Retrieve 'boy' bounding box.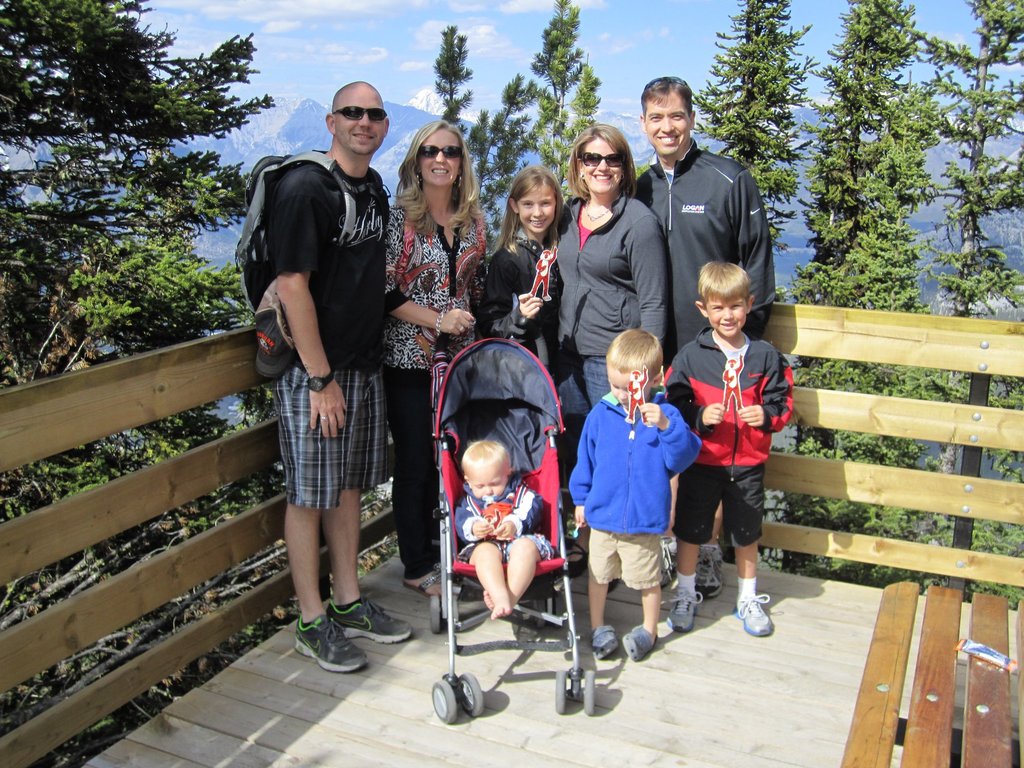
Bounding box: (454,436,563,618).
